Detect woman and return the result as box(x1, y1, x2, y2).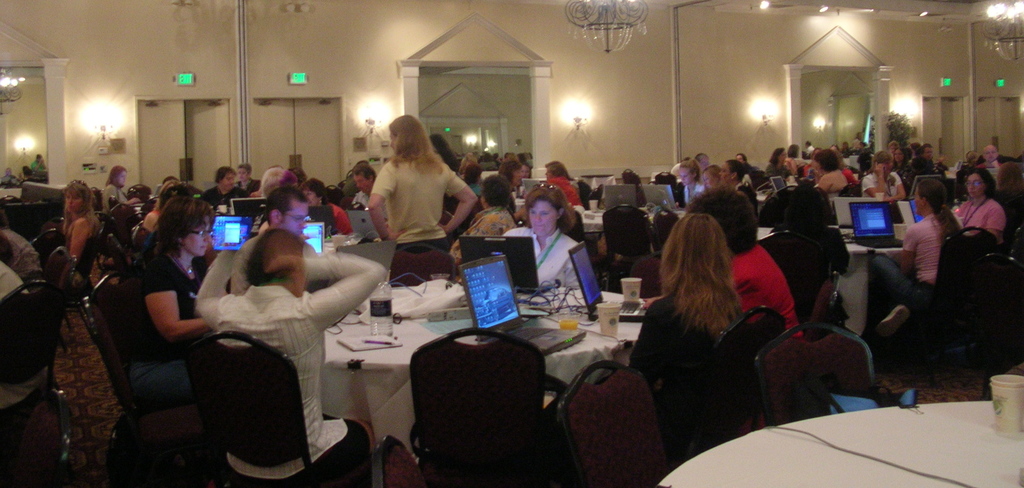
box(502, 183, 584, 289).
